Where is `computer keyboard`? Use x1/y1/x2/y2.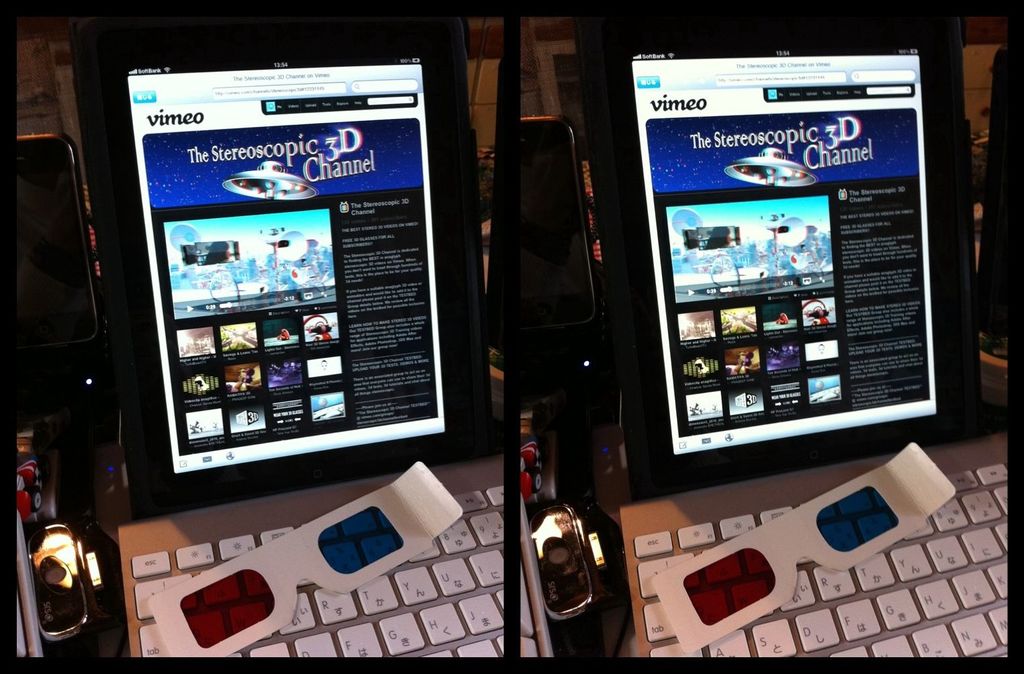
133/483/504/658.
